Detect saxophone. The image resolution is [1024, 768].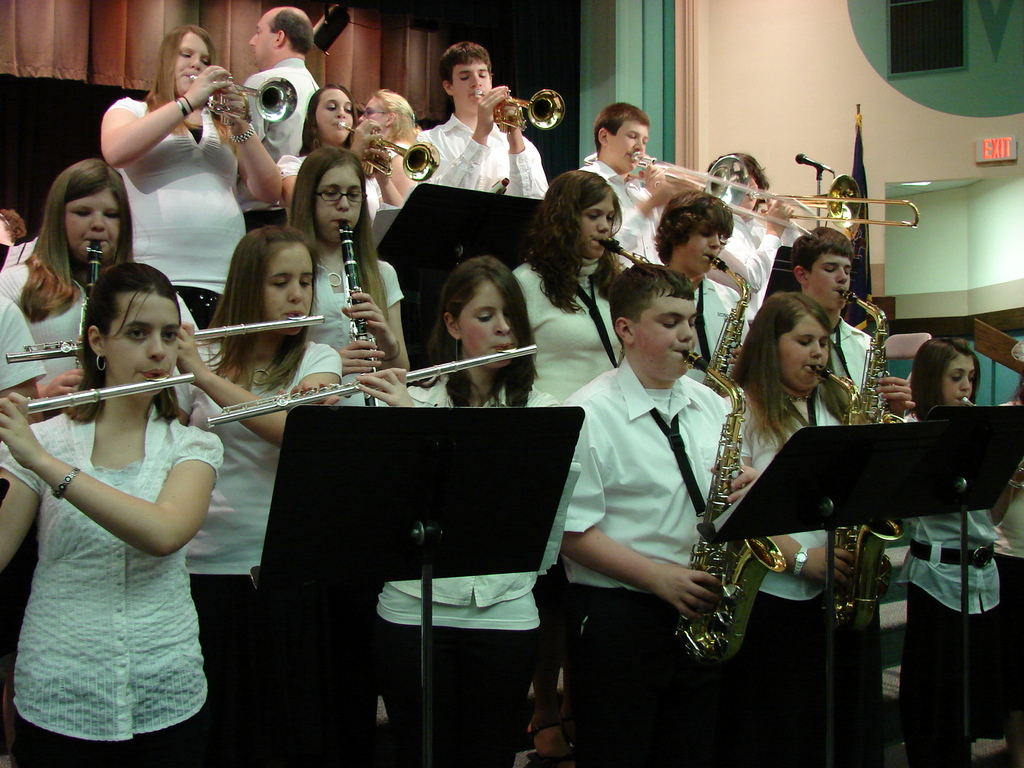
710, 253, 753, 396.
